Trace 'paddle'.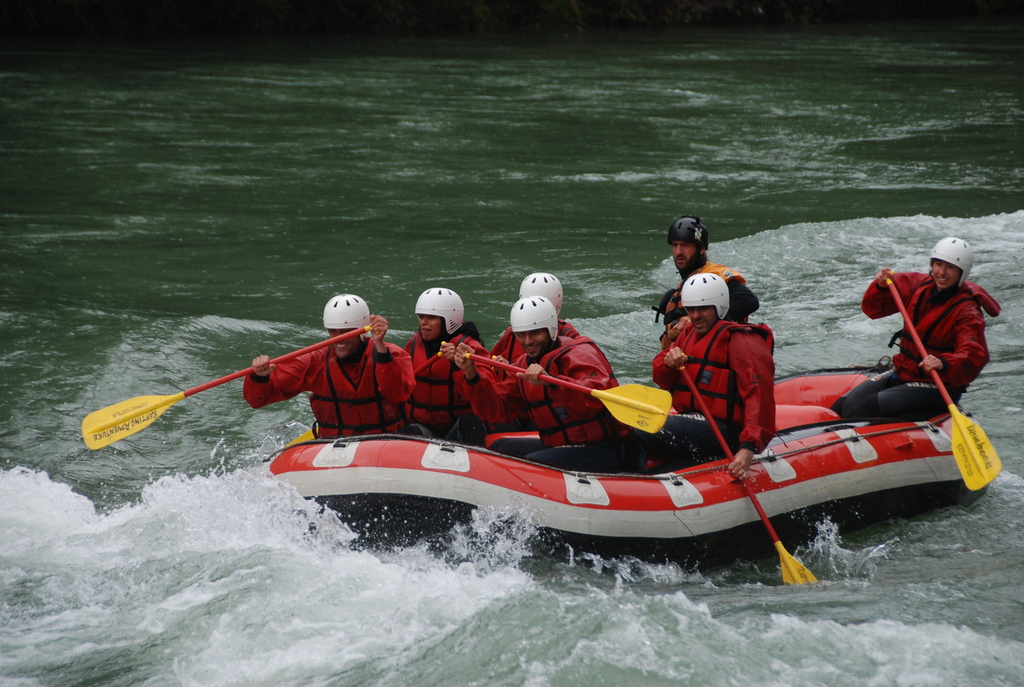
Traced to crop(680, 366, 819, 585).
